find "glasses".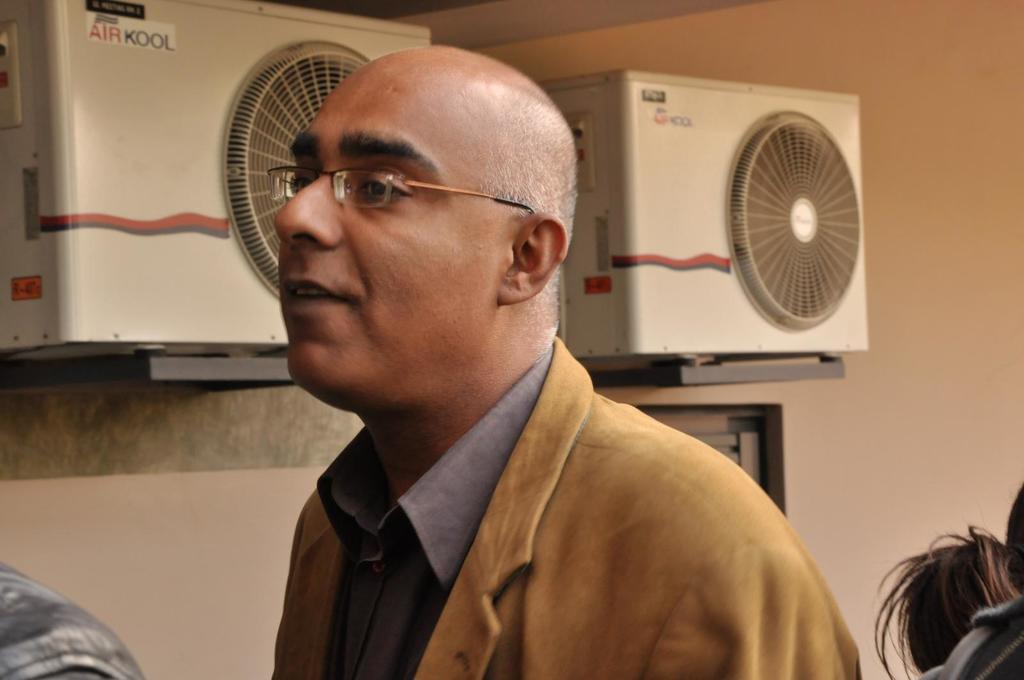
rect(241, 128, 508, 226).
